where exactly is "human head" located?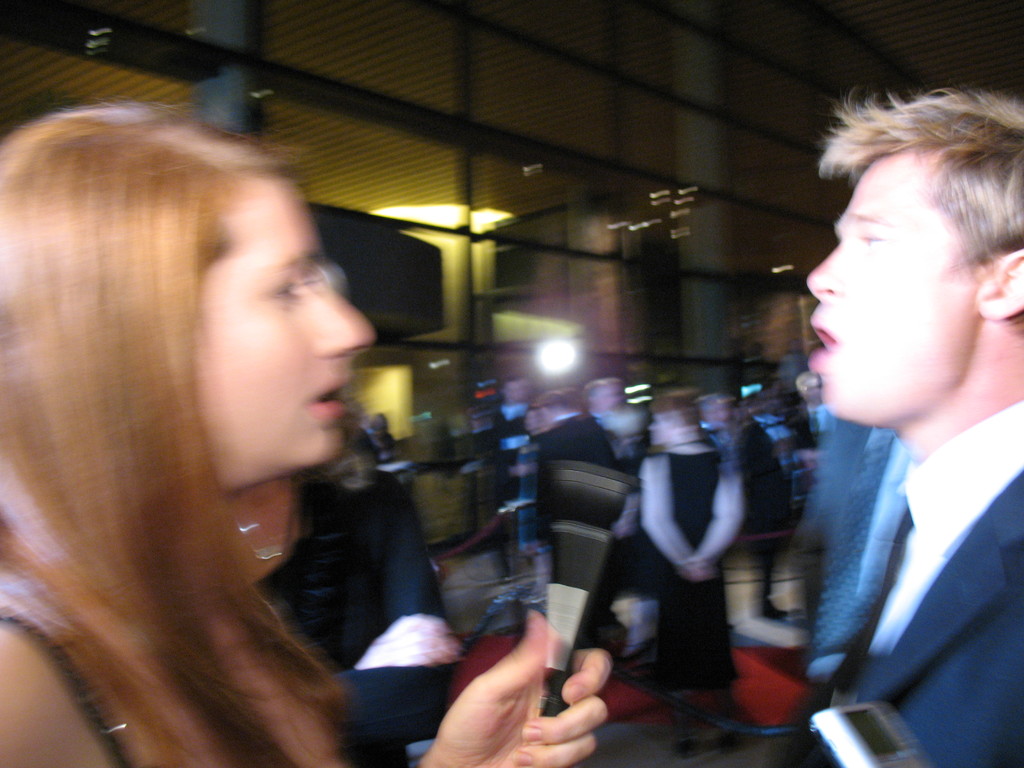
Its bounding box is [805,88,1023,430].
